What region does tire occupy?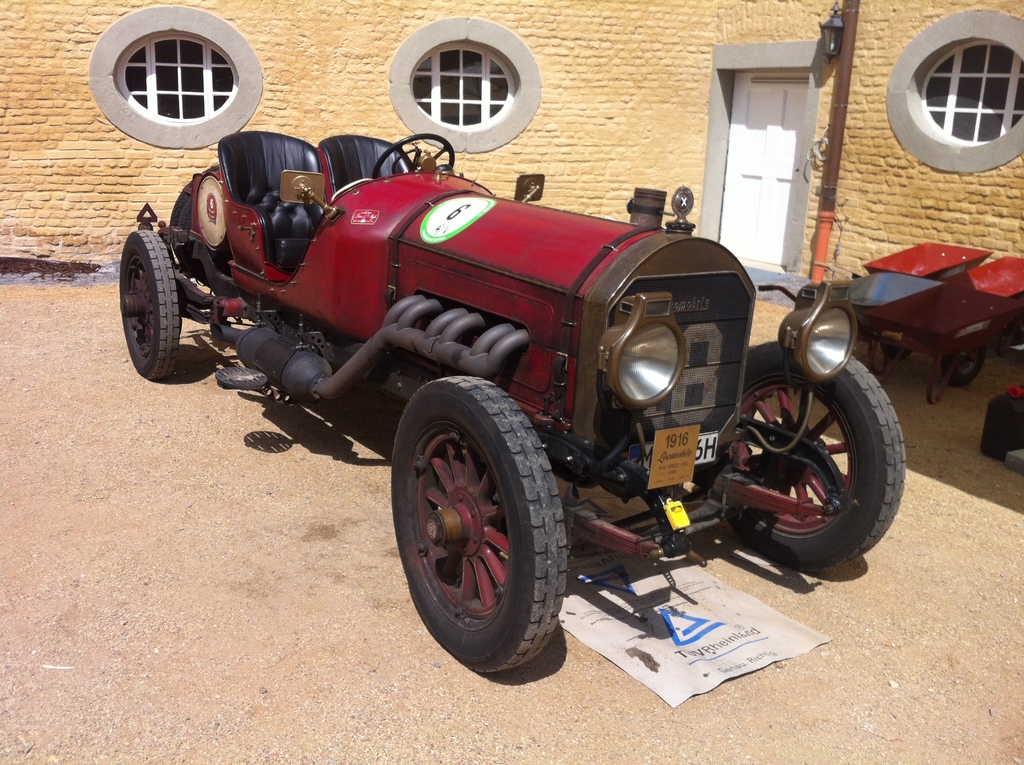
region(880, 335, 909, 360).
